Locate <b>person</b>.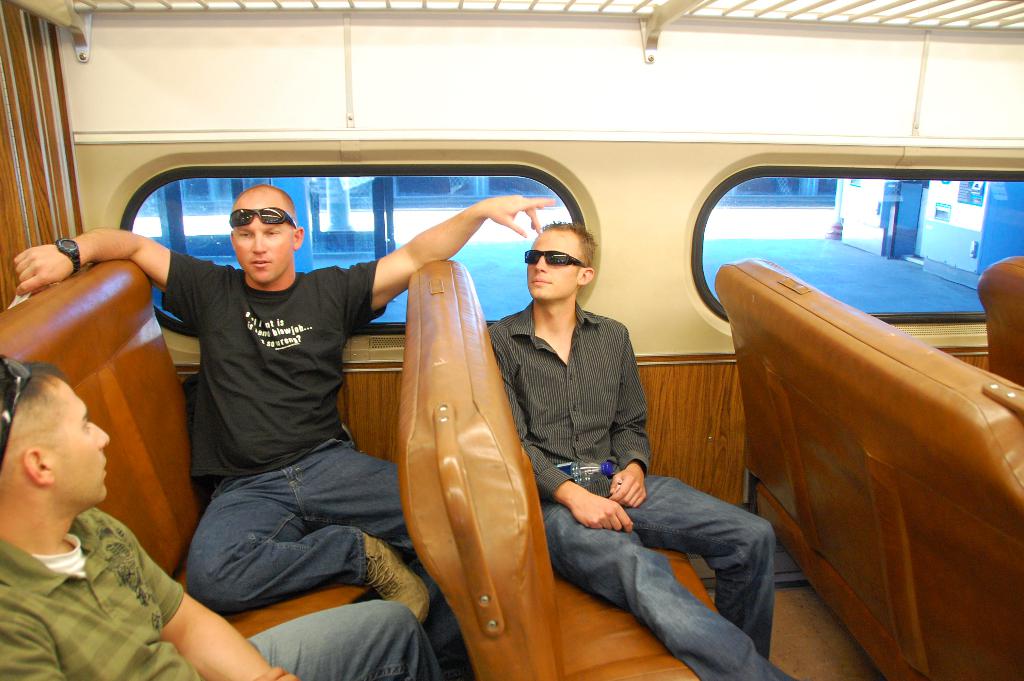
Bounding box: 0/360/465/680.
